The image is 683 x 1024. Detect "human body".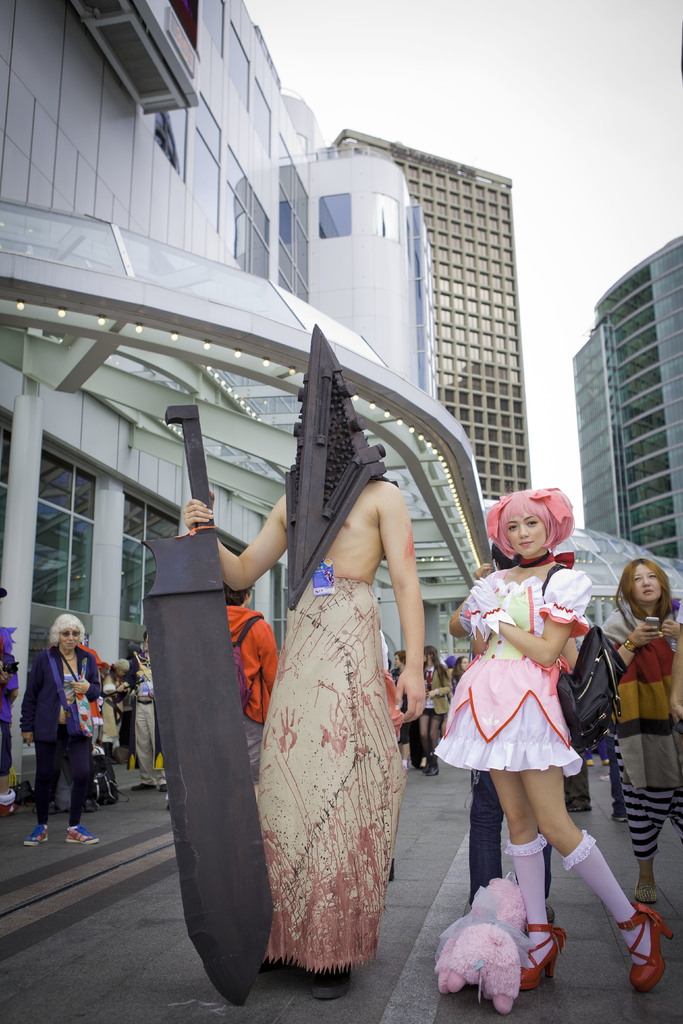
Detection: l=22, t=639, r=99, b=854.
